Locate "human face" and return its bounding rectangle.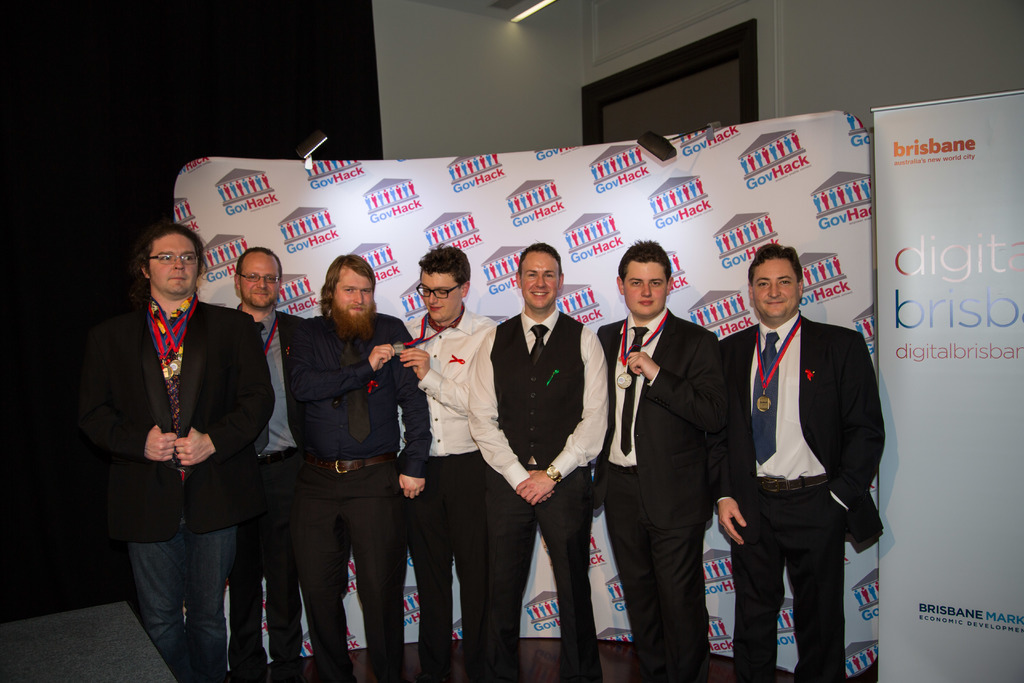
(x1=420, y1=268, x2=460, y2=318).
